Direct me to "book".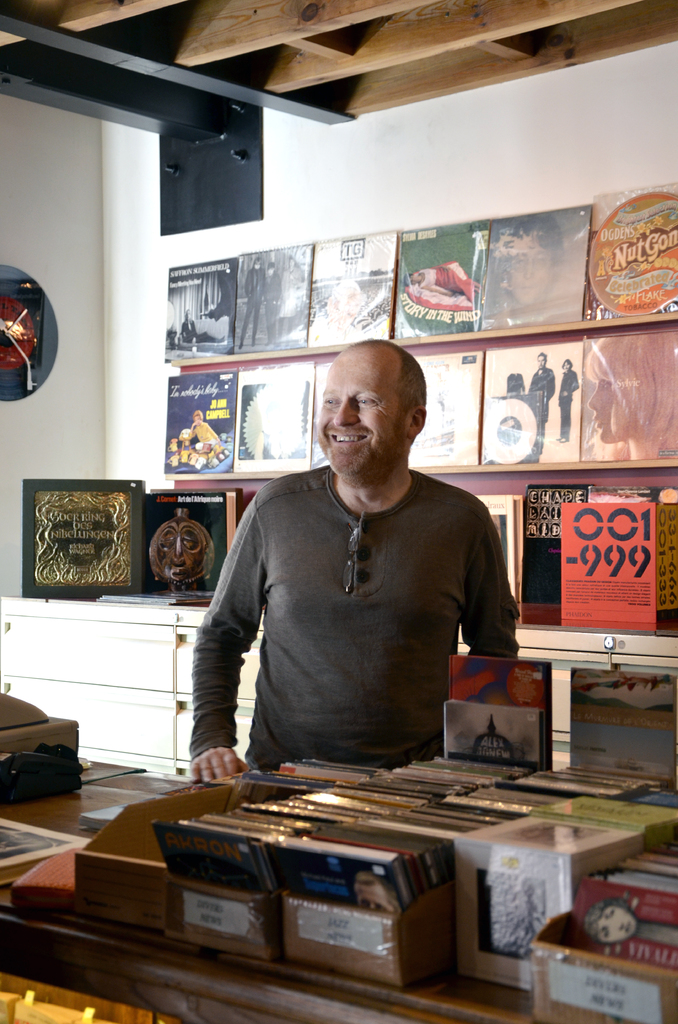
Direction: pyautogui.locateOnScreen(580, 330, 677, 457).
